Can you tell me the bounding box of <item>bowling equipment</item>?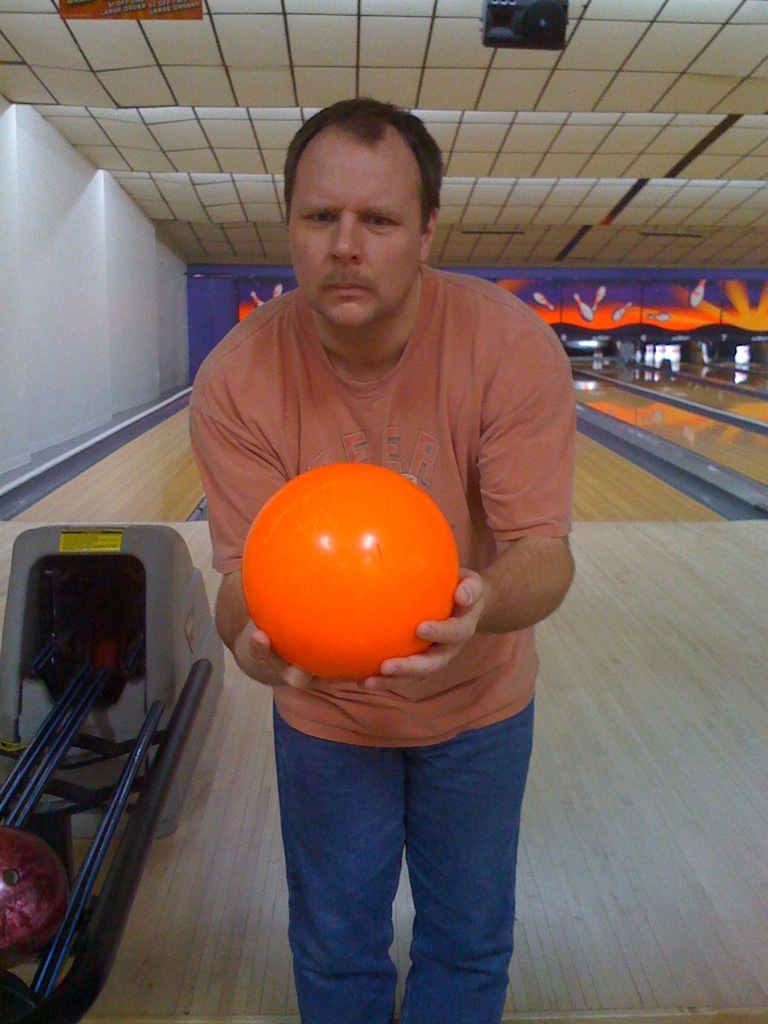
rect(533, 290, 558, 313).
